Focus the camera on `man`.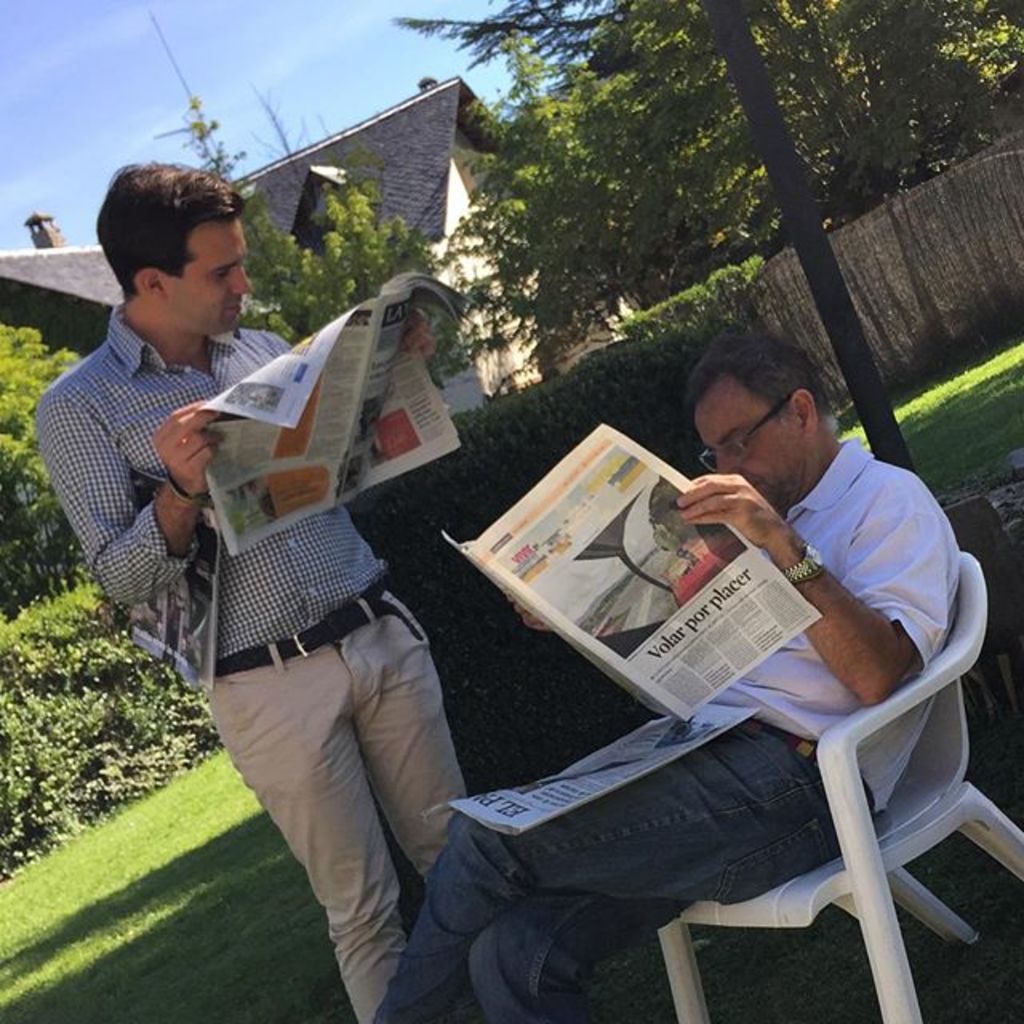
Focus region: detection(32, 160, 472, 1022).
